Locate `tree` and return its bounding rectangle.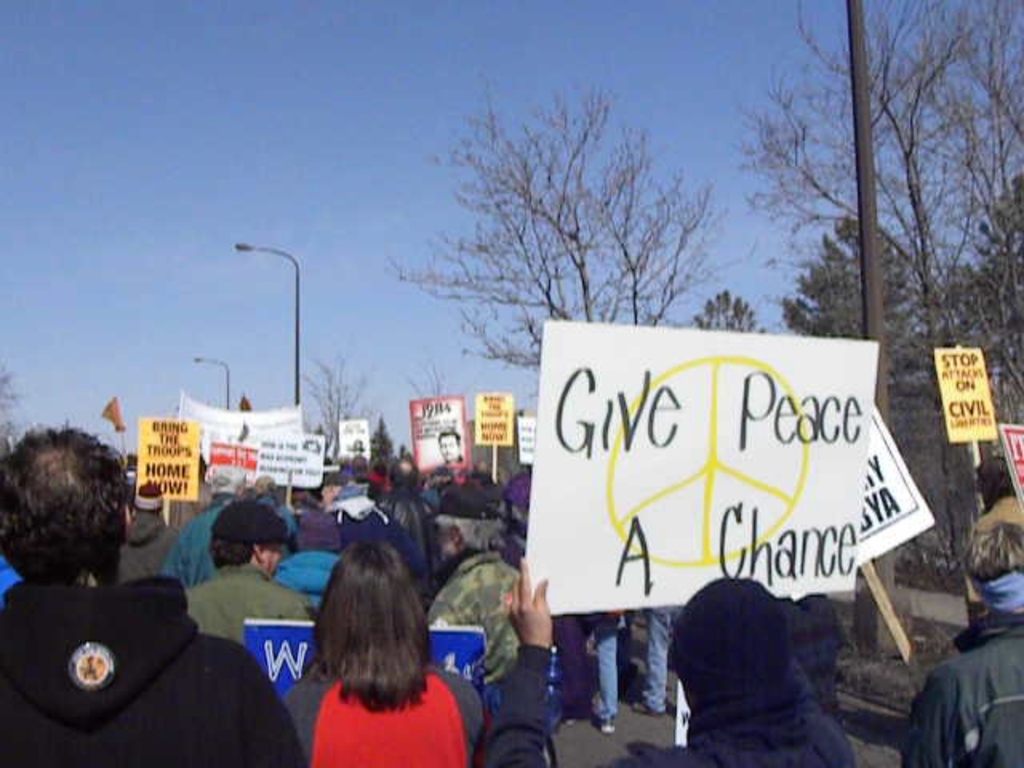
734, 0, 1022, 597.
